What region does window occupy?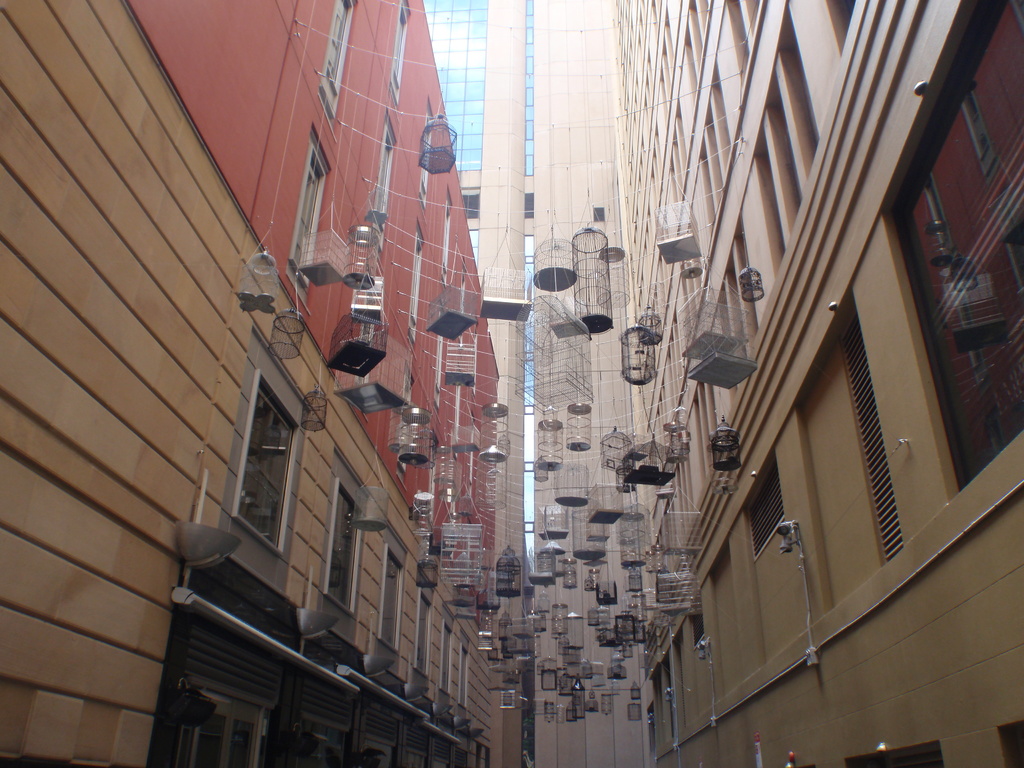
408:226:423:340.
